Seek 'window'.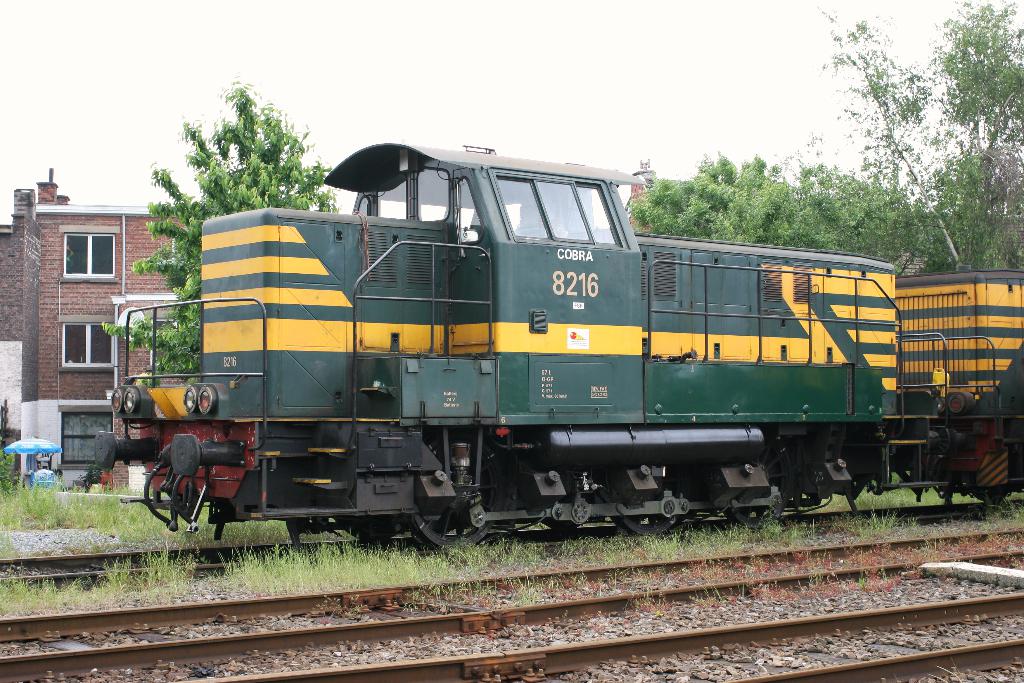
[488,175,619,247].
